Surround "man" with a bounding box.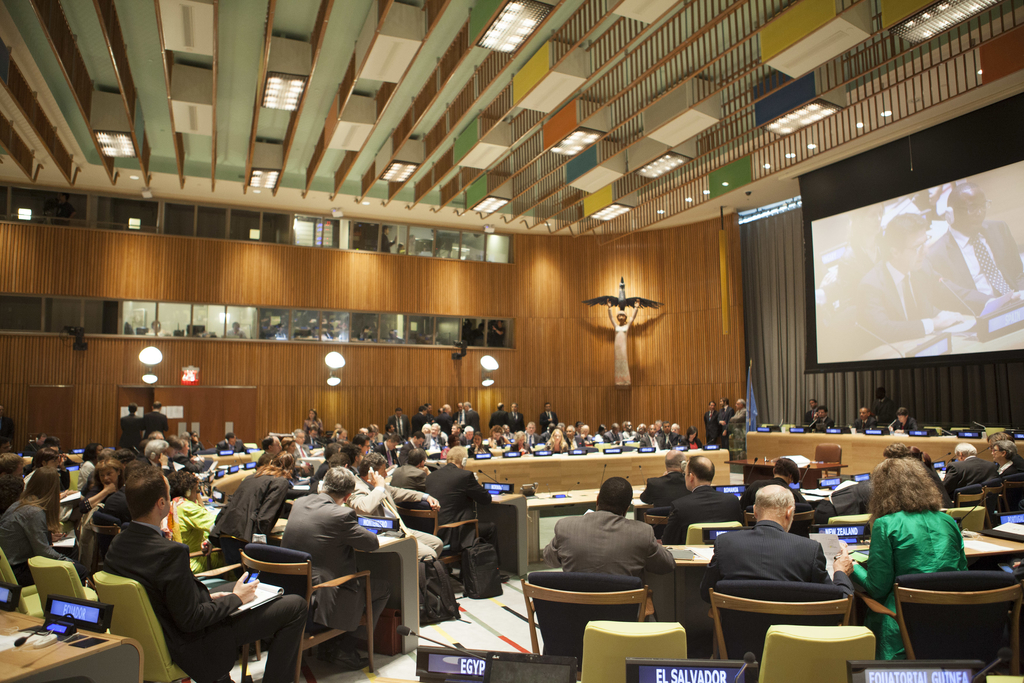
bbox=(640, 452, 682, 513).
